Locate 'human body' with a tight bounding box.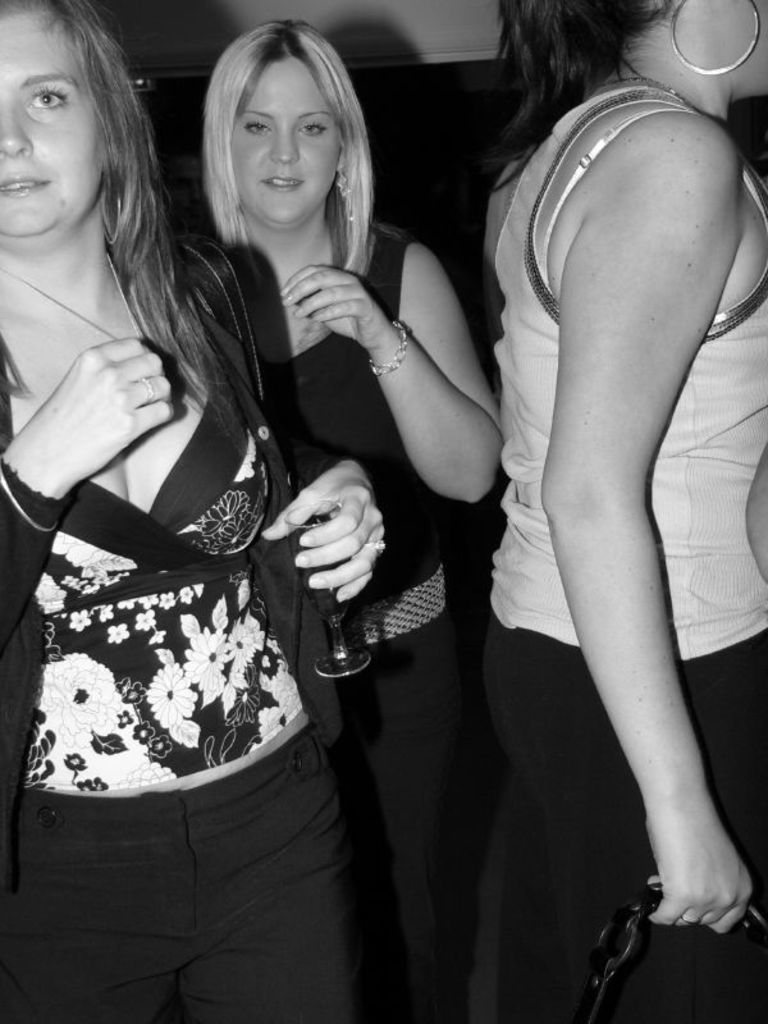
(x1=0, y1=232, x2=385, y2=1023).
